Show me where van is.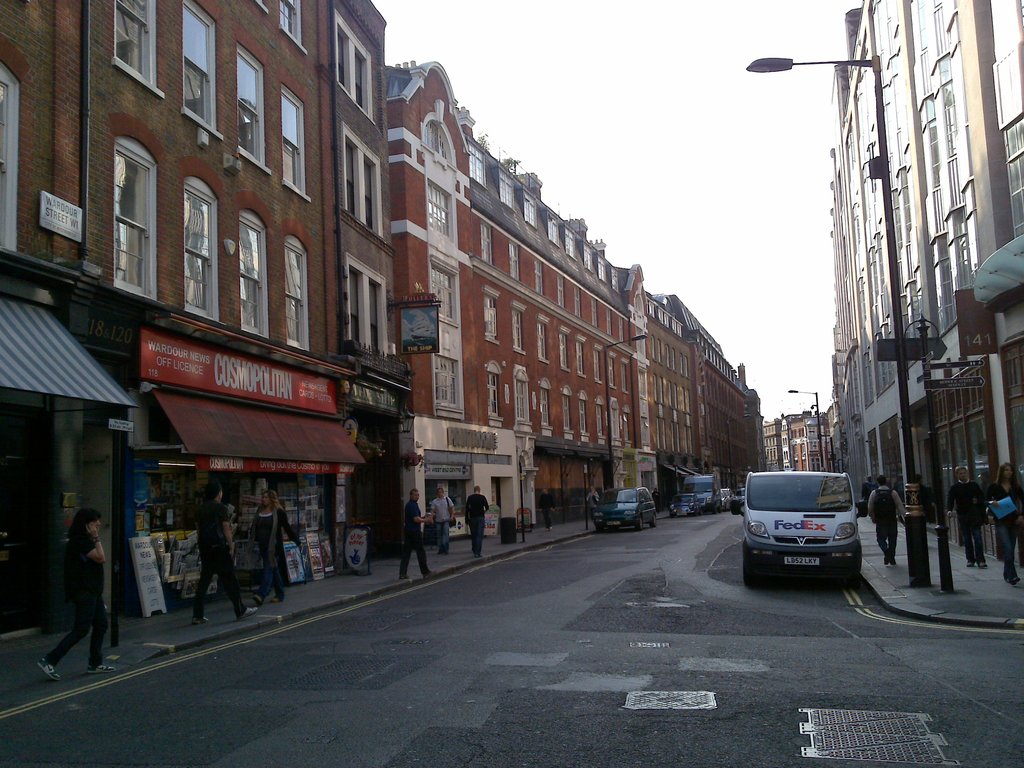
van is at [595, 487, 662, 535].
